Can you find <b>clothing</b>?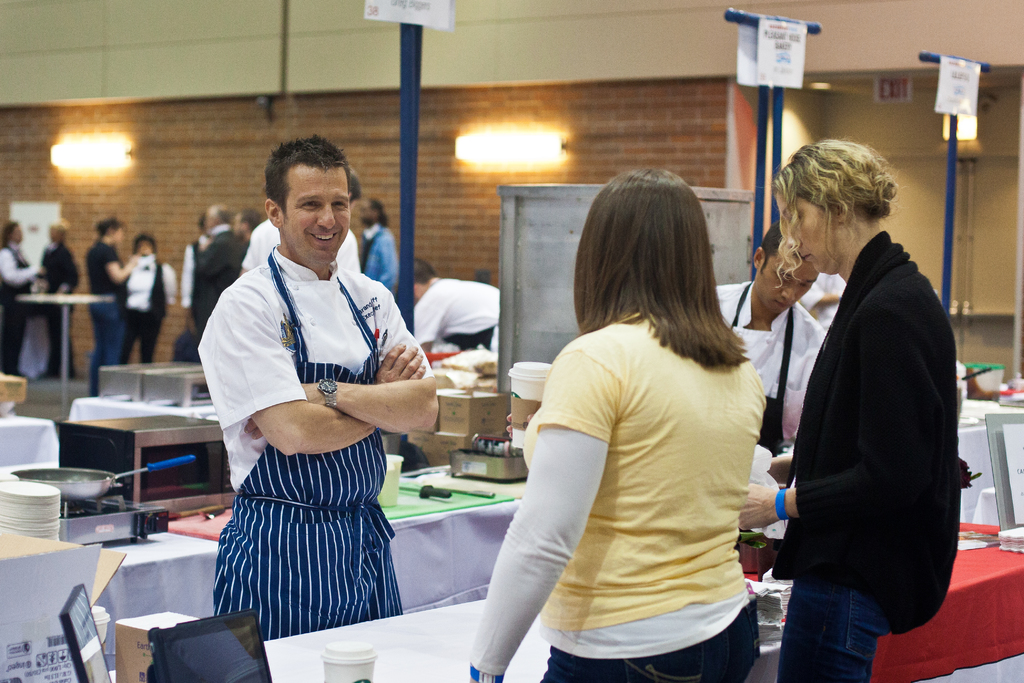
Yes, bounding box: 364:222:400:292.
